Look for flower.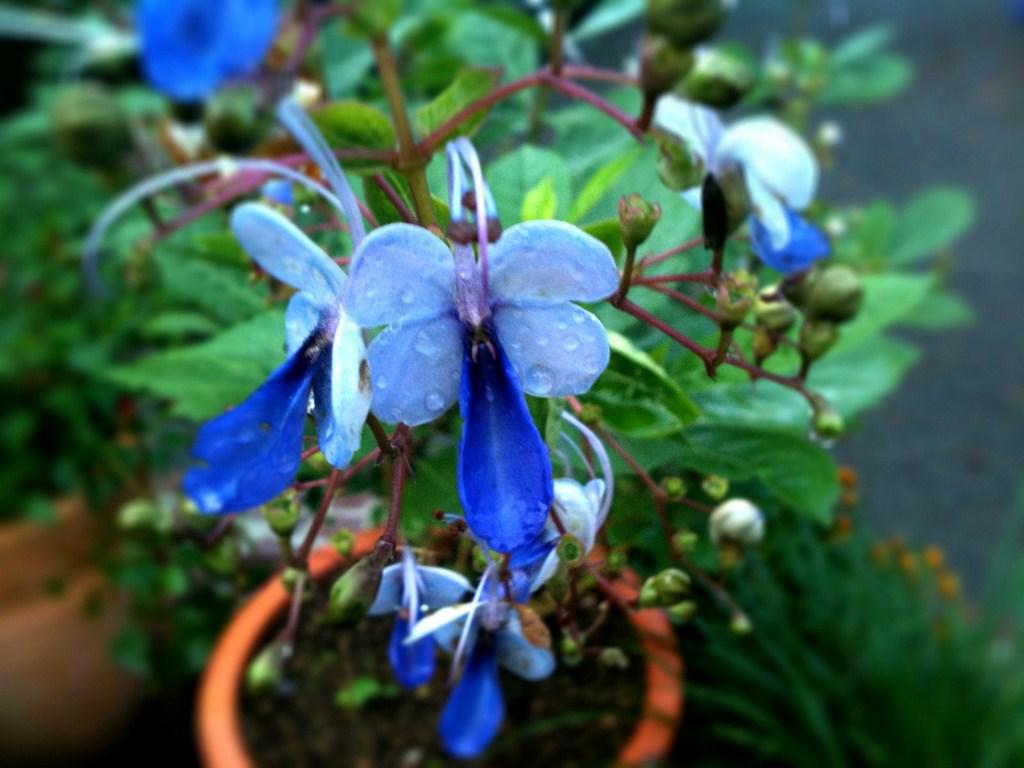
Found: 660, 103, 835, 272.
